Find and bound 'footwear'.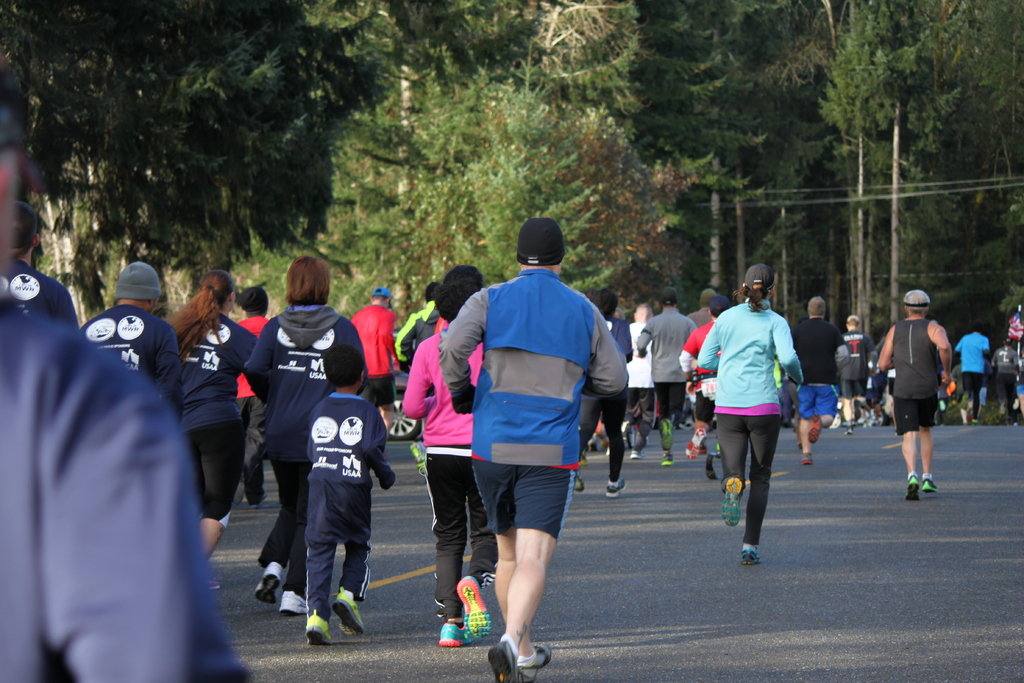
Bound: rect(455, 575, 492, 641).
